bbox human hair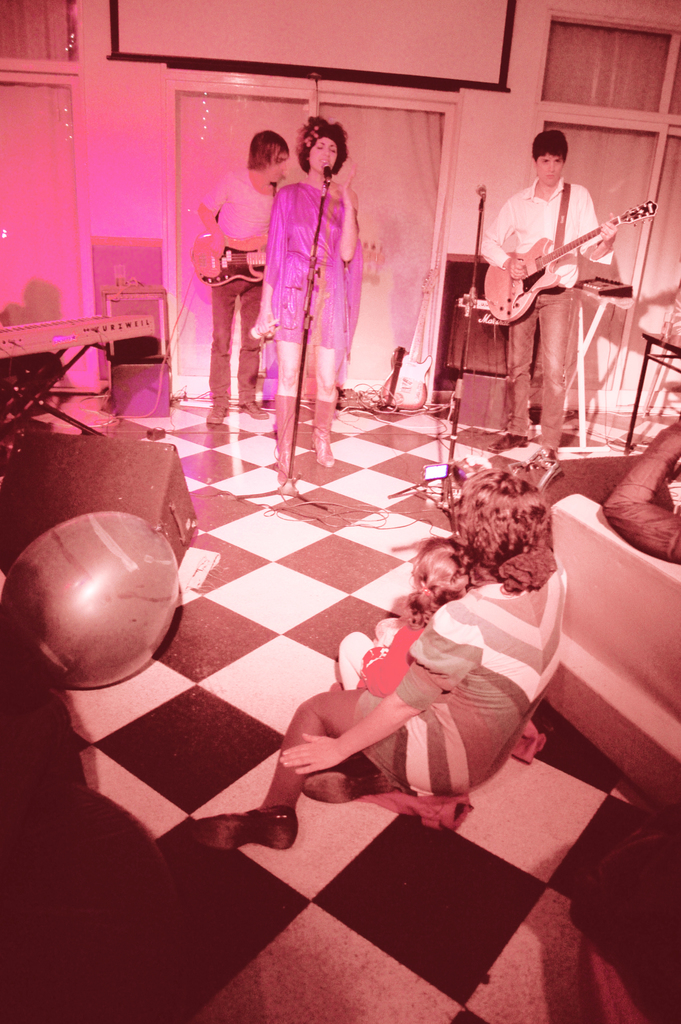
{"left": 296, "top": 116, "right": 352, "bottom": 173}
